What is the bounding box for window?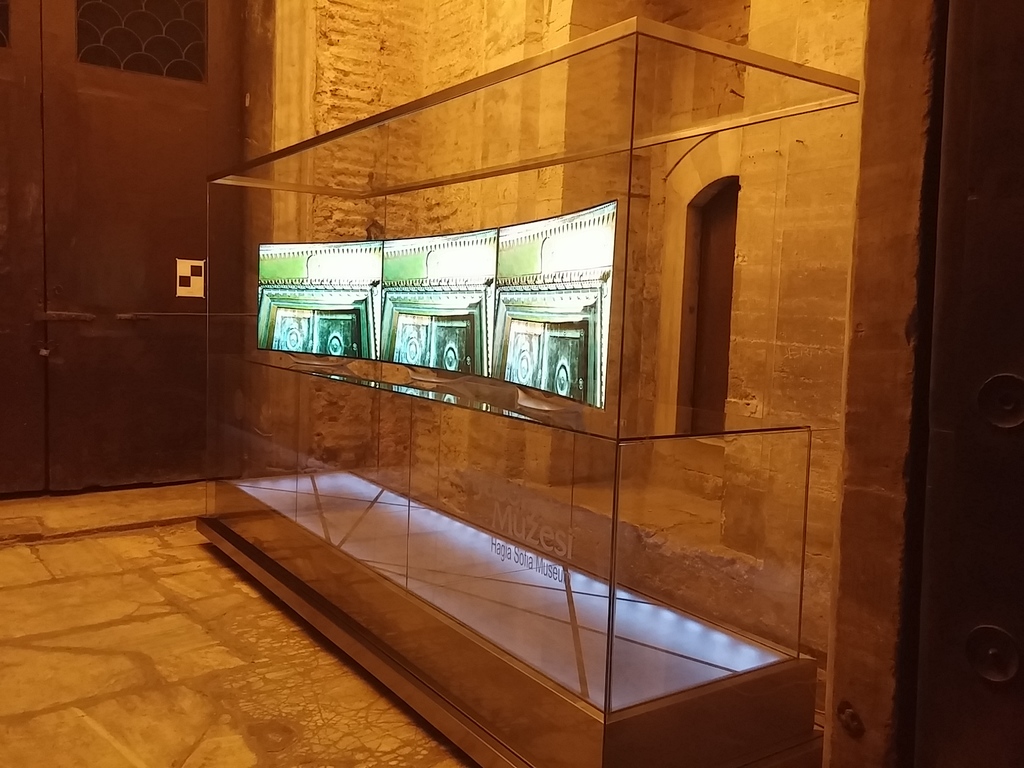
bbox=(69, 0, 212, 79).
